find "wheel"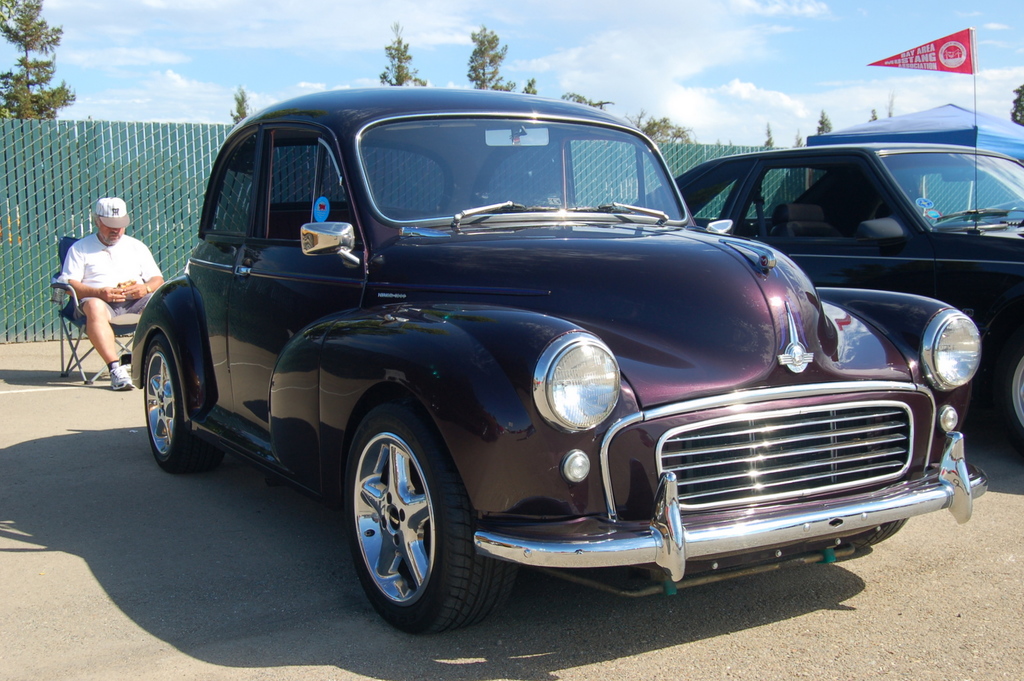
<region>339, 402, 476, 629</region>
